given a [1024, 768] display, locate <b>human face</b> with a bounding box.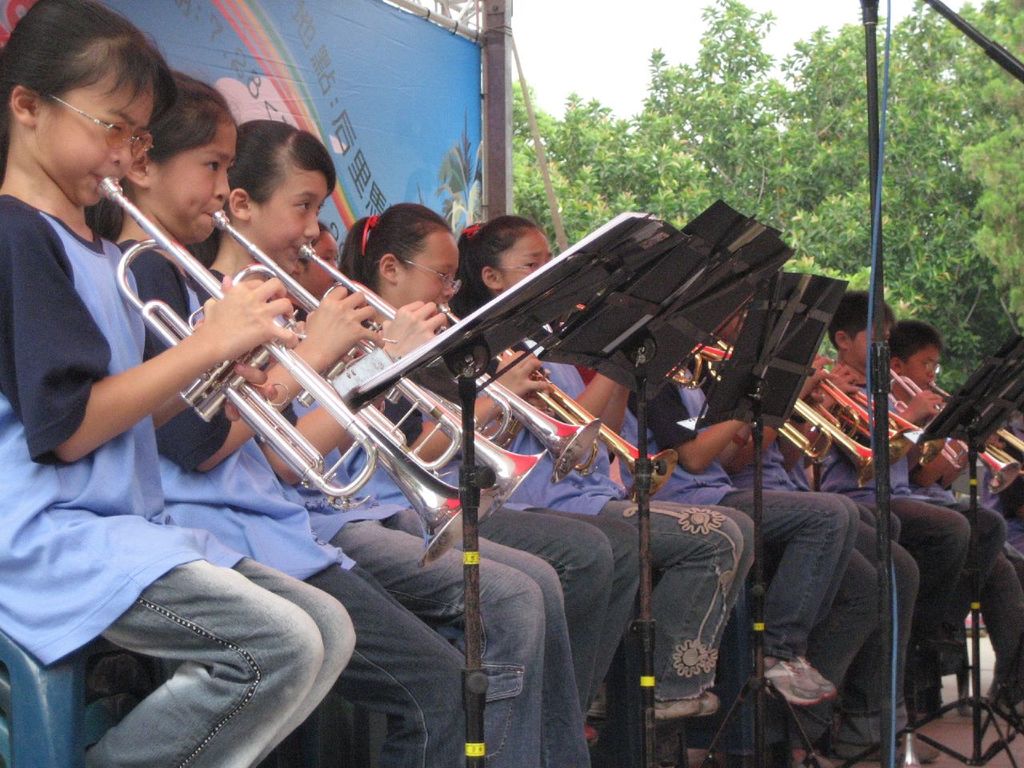
Located: locate(506, 229, 554, 287).
